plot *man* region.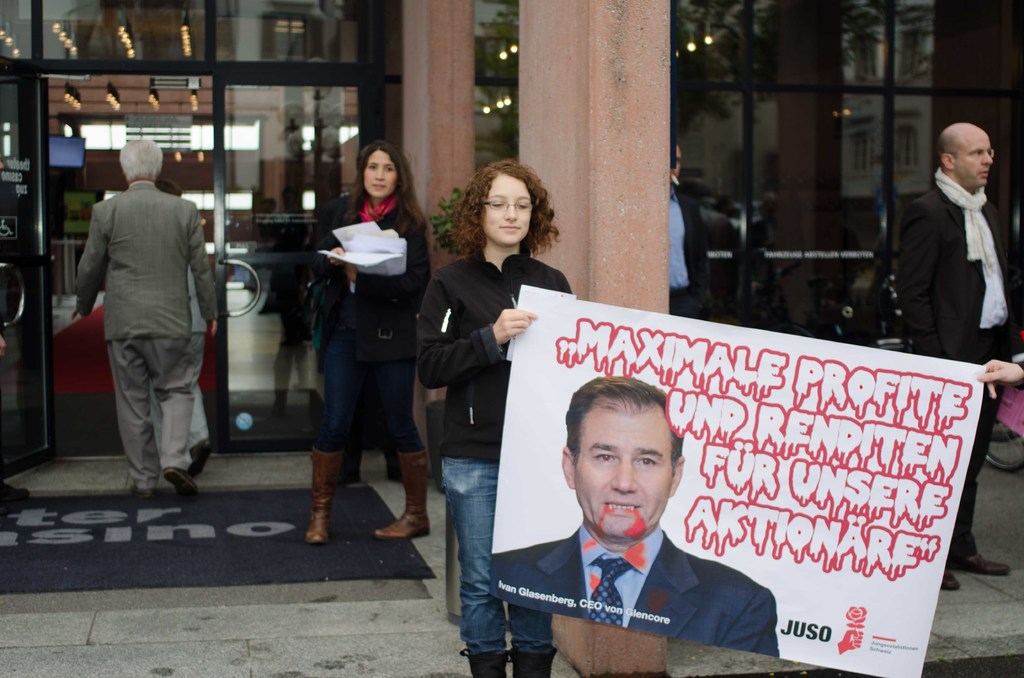
Plotted at [x1=897, y1=118, x2=1023, y2=597].
